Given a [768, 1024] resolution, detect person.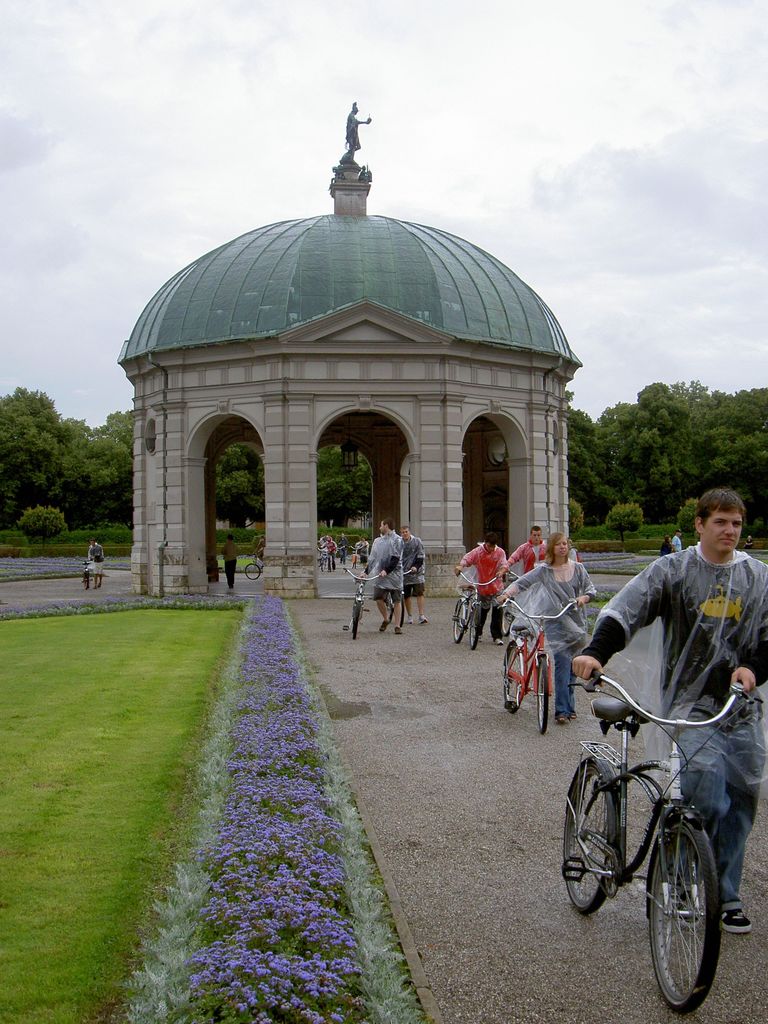
detection(328, 165, 344, 191).
